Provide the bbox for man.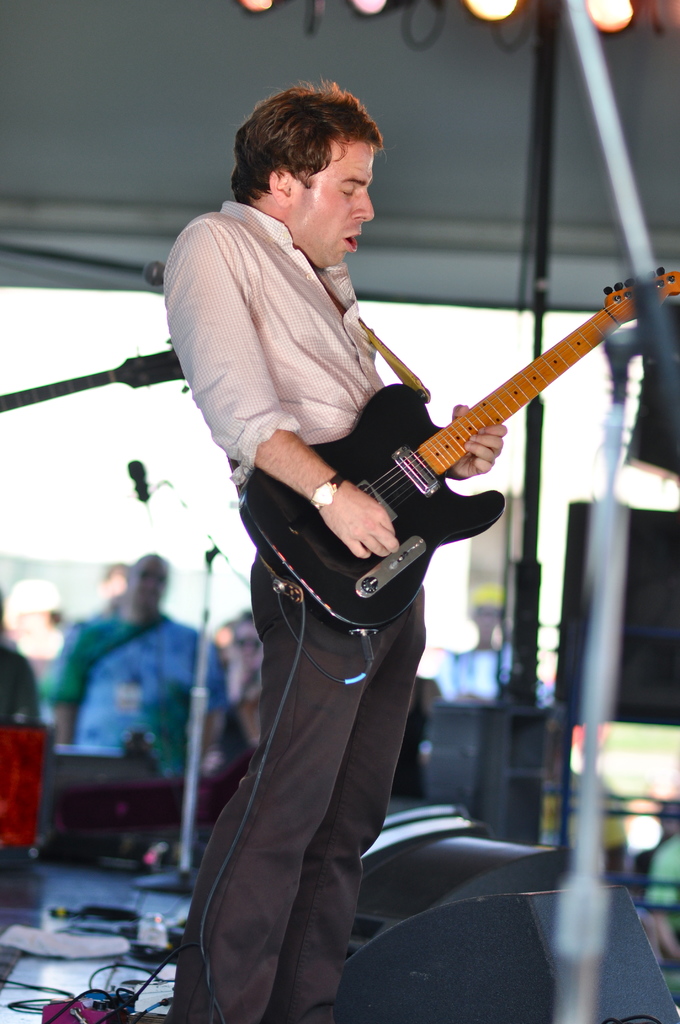
149 102 589 970.
